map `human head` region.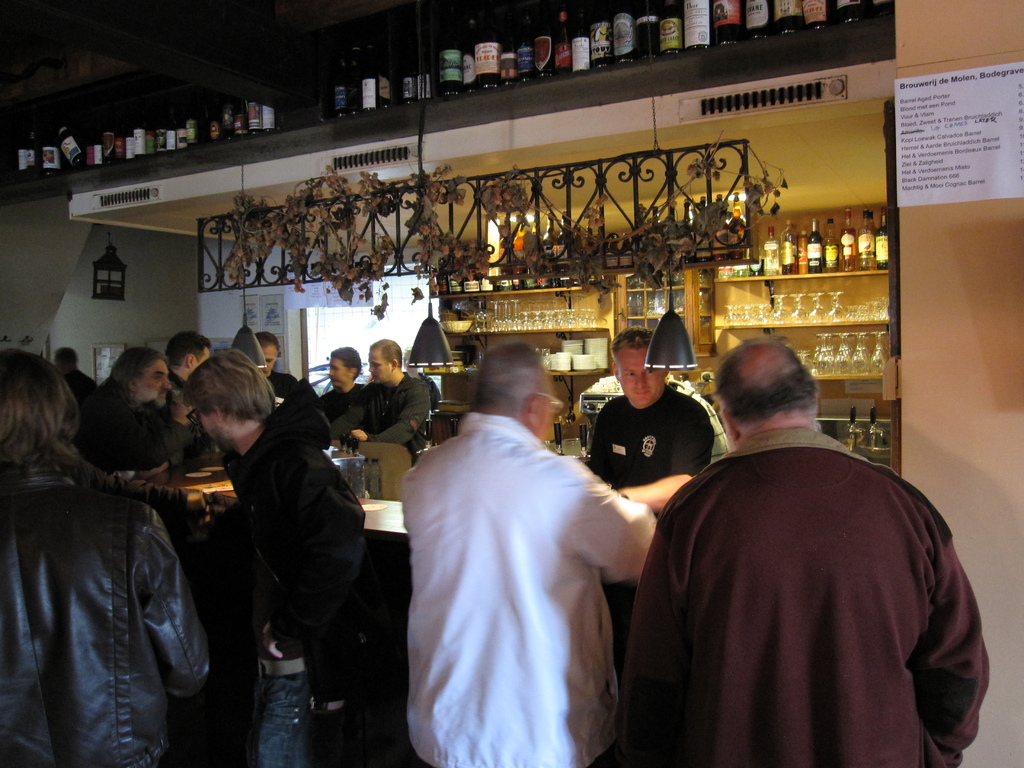
Mapped to (367, 339, 405, 385).
